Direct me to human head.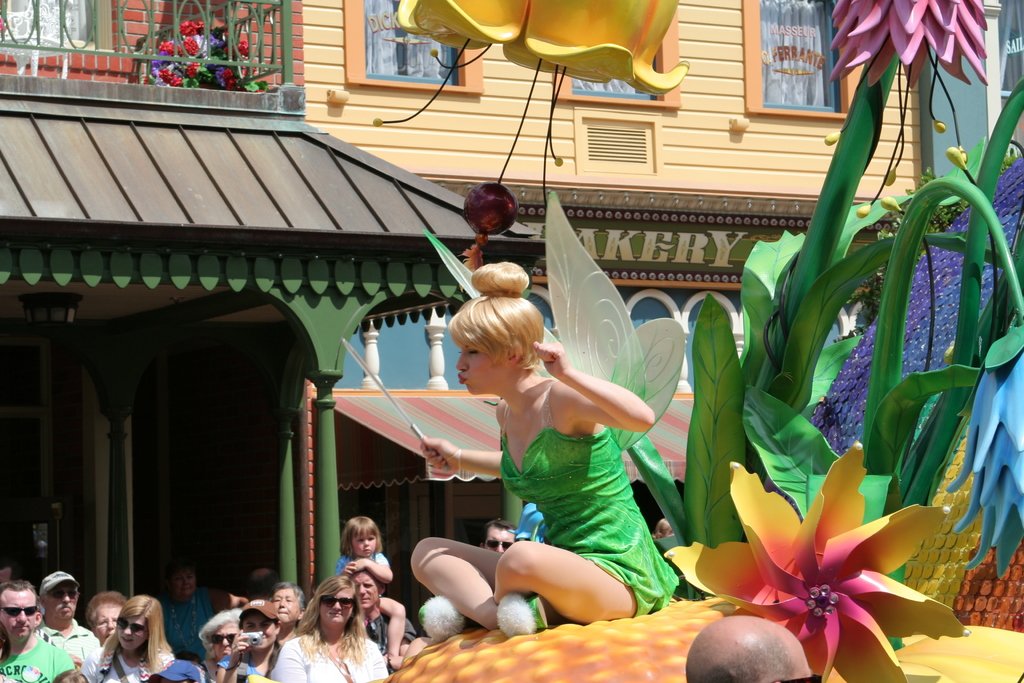
Direction: BBox(481, 520, 518, 555).
